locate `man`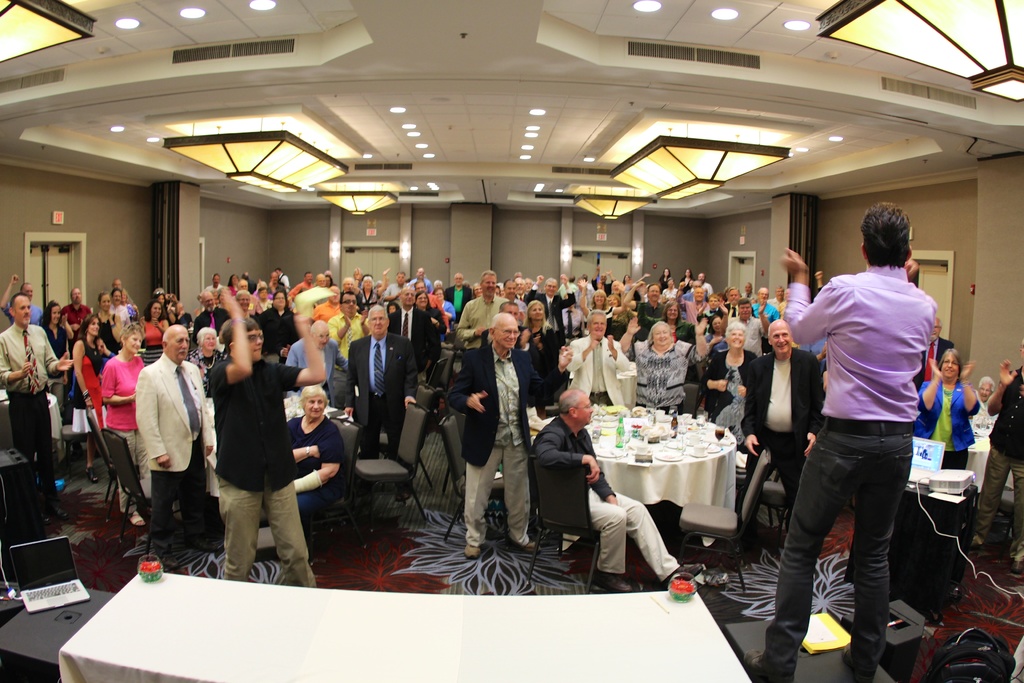
locate(505, 277, 530, 314)
